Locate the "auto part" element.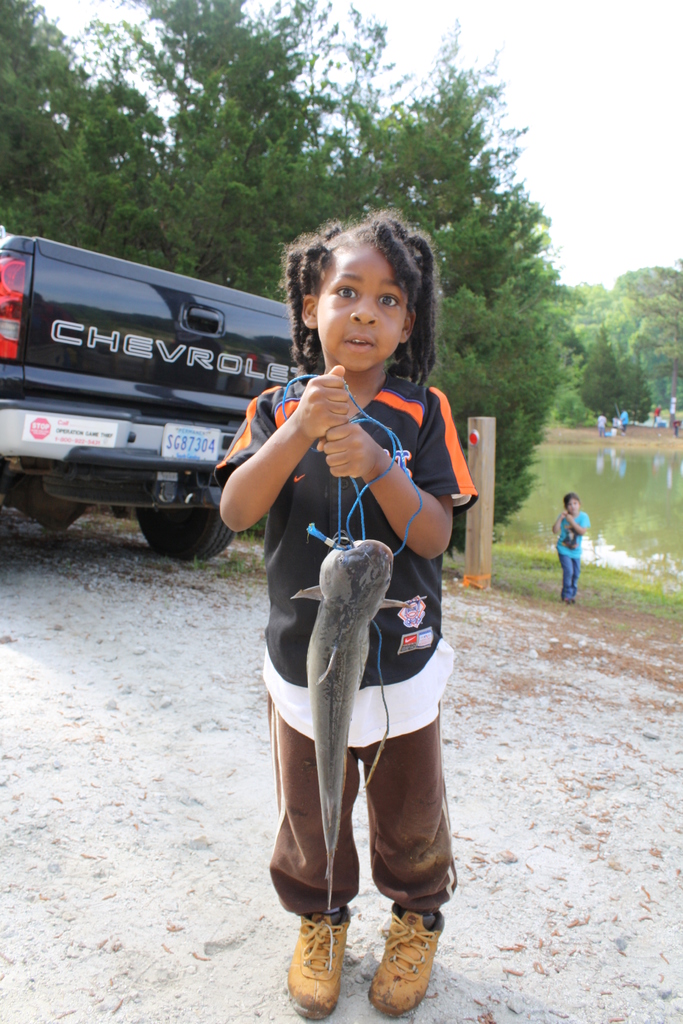
Element bbox: x1=0, y1=213, x2=325, y2=564.
